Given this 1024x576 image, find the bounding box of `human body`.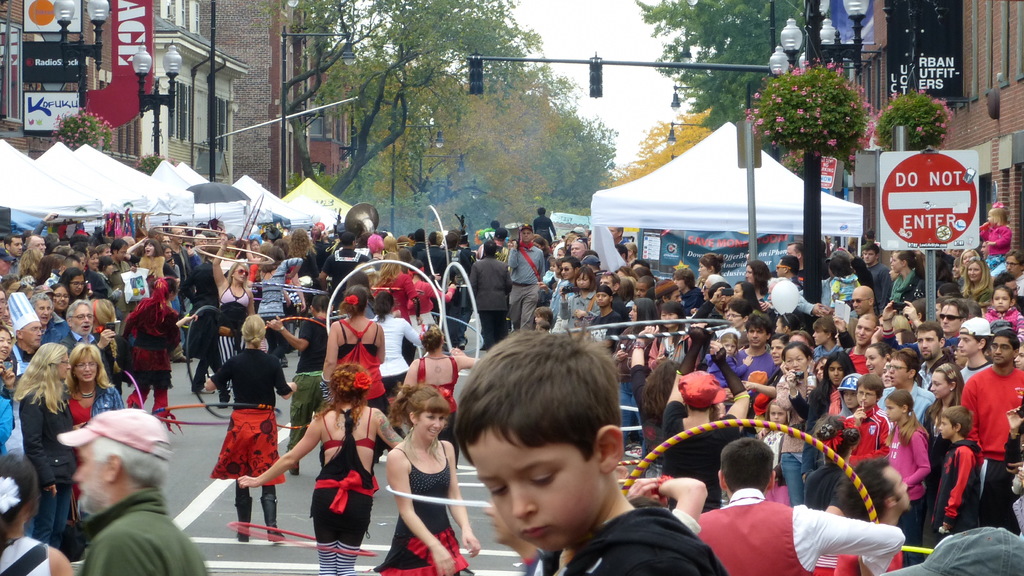
698 487 910 575.
